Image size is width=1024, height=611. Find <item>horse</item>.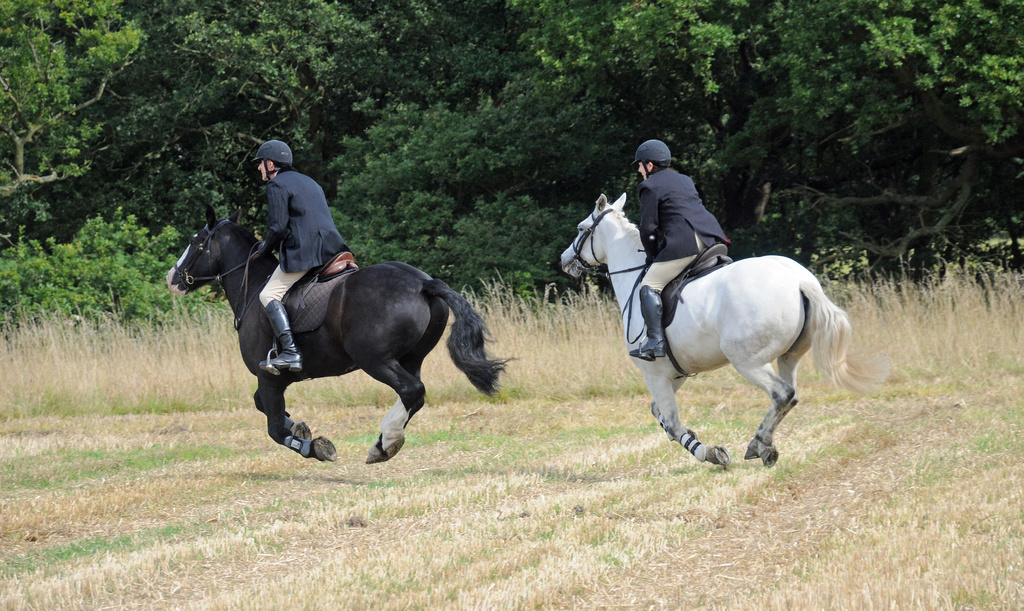
crop(556, 189, 877, 476).
